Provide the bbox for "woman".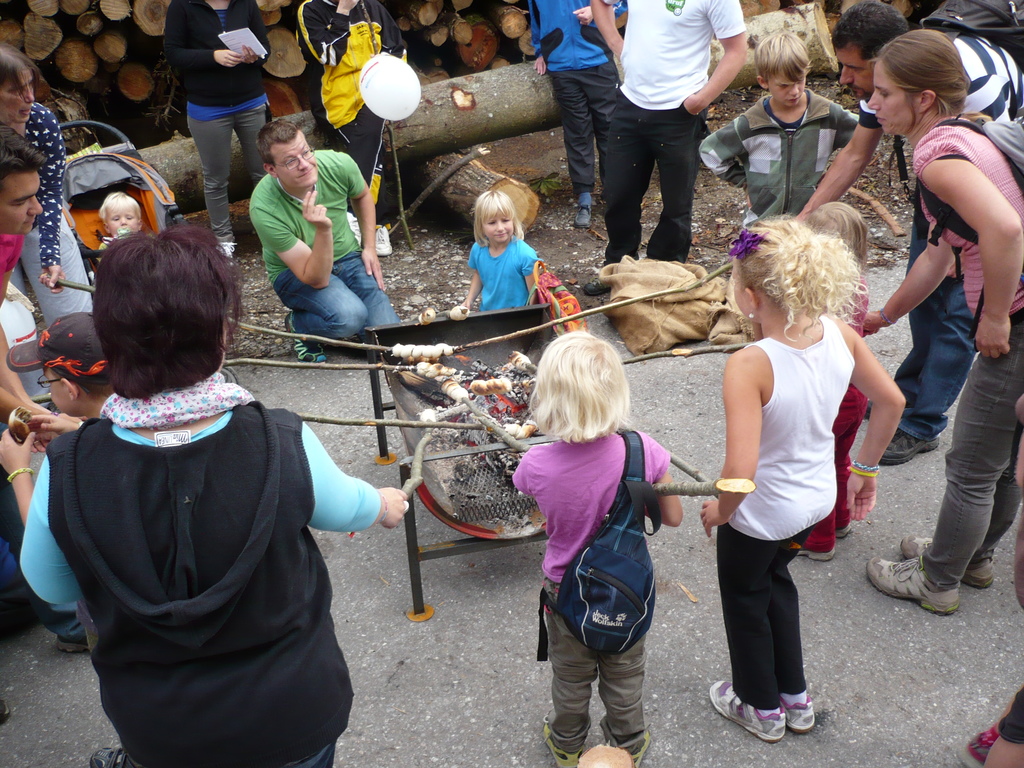
<bbox>836, 0, 1022, 632</bbox>.
